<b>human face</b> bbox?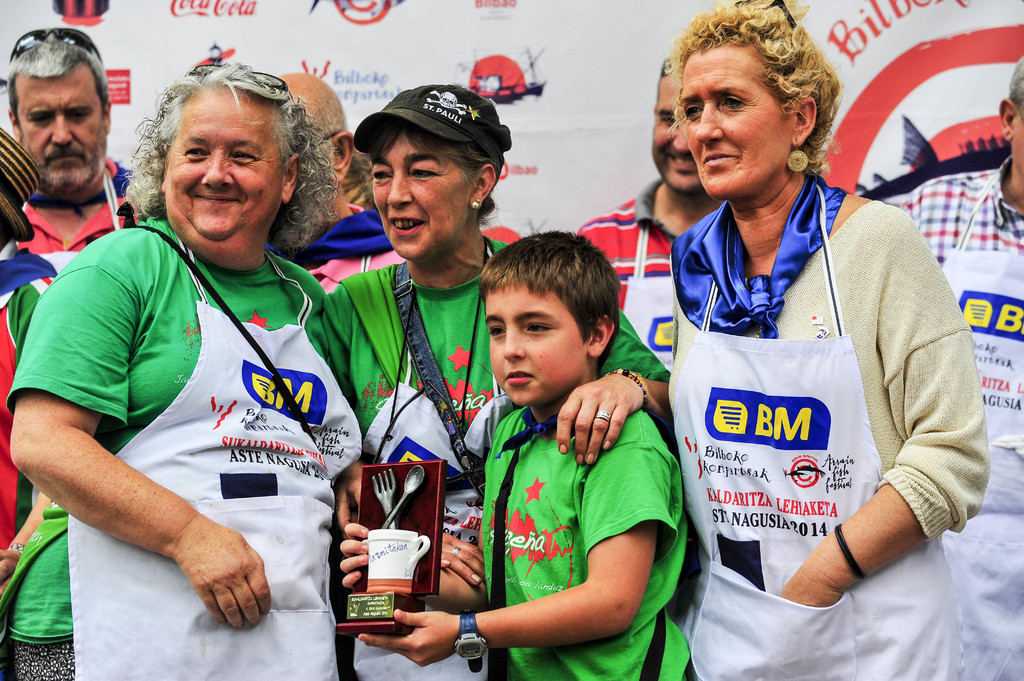
{"x1": 683, "y1": 45, "x2": 792, "y2": 198}
